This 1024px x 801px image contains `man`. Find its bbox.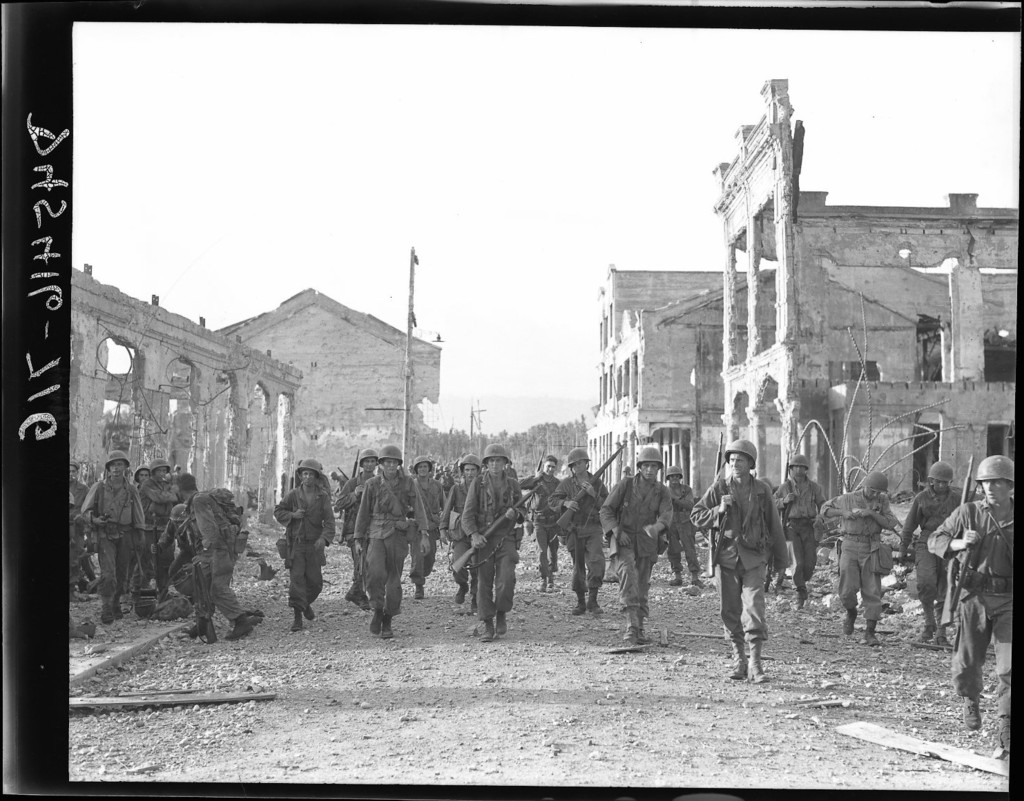
bbox=[896, 461, 980, 639].
